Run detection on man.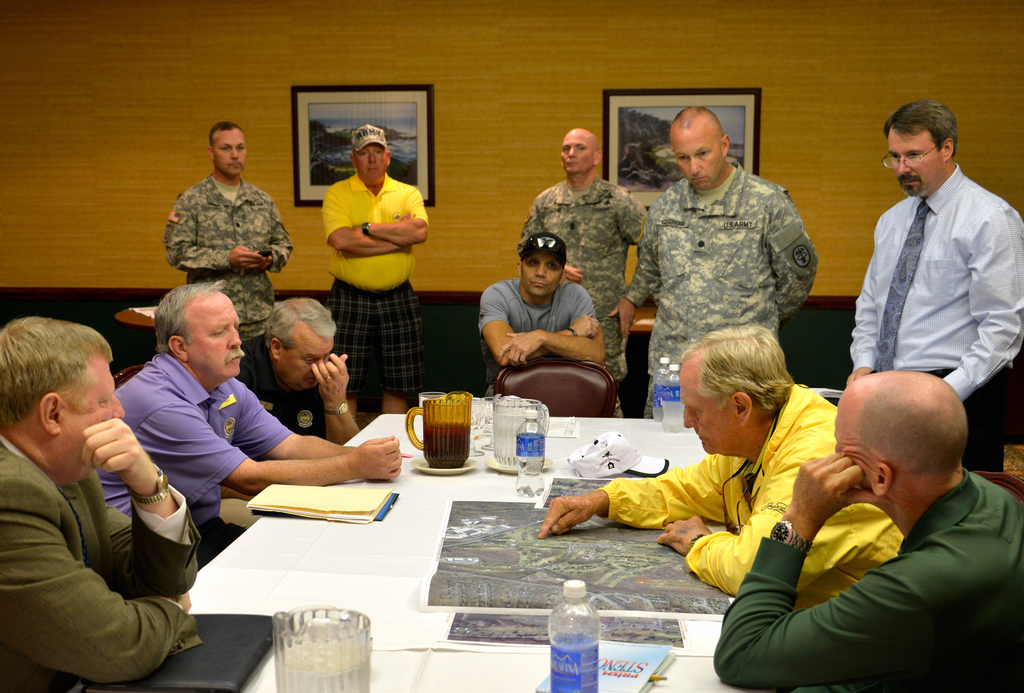
Result: pyautogui.locateOnScreen(92, 277, 407, 566).
